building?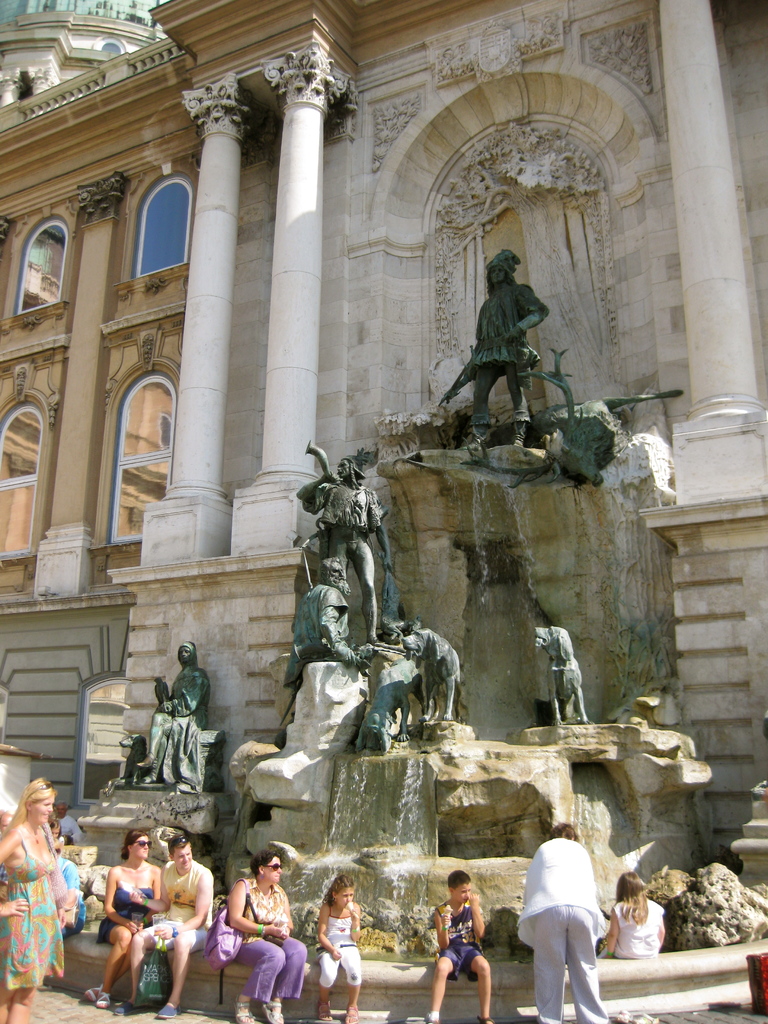
left=0, top=0, right=767, bottom=872
